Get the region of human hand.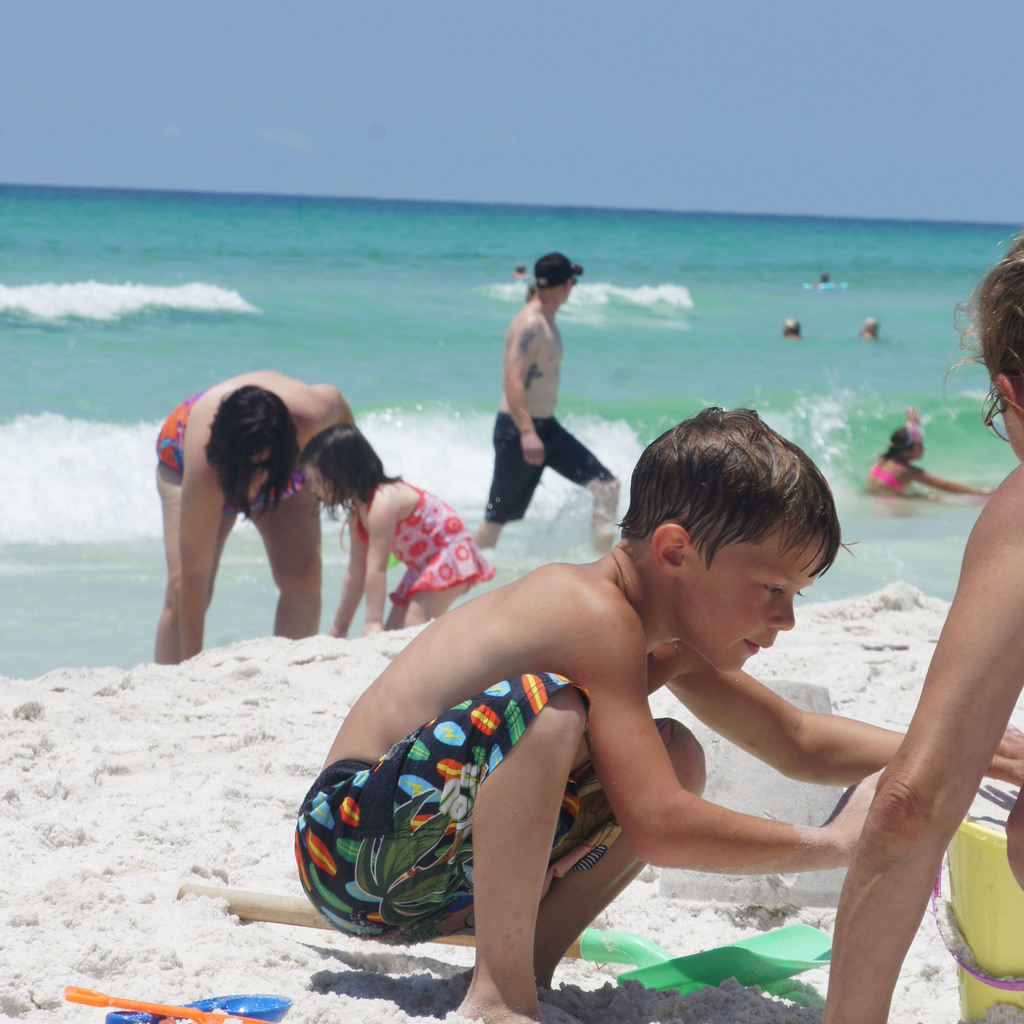
(357, 620, 388, 634).
